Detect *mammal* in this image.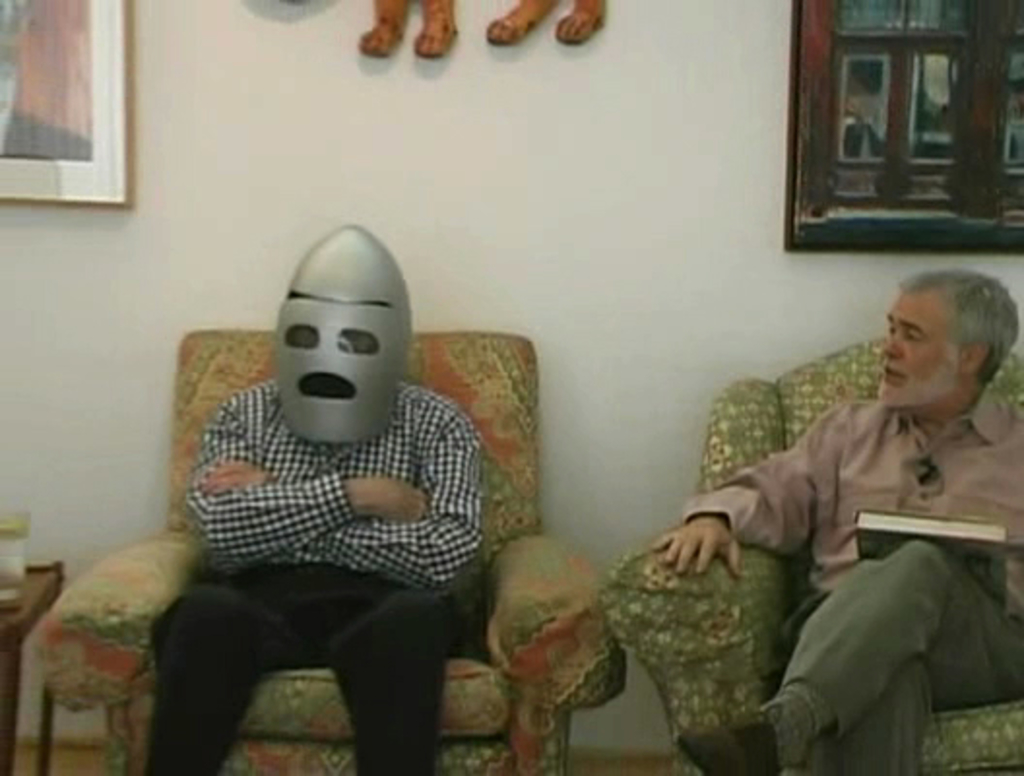
Detection: x1=140 y1=217 x2=475 y2=774.
